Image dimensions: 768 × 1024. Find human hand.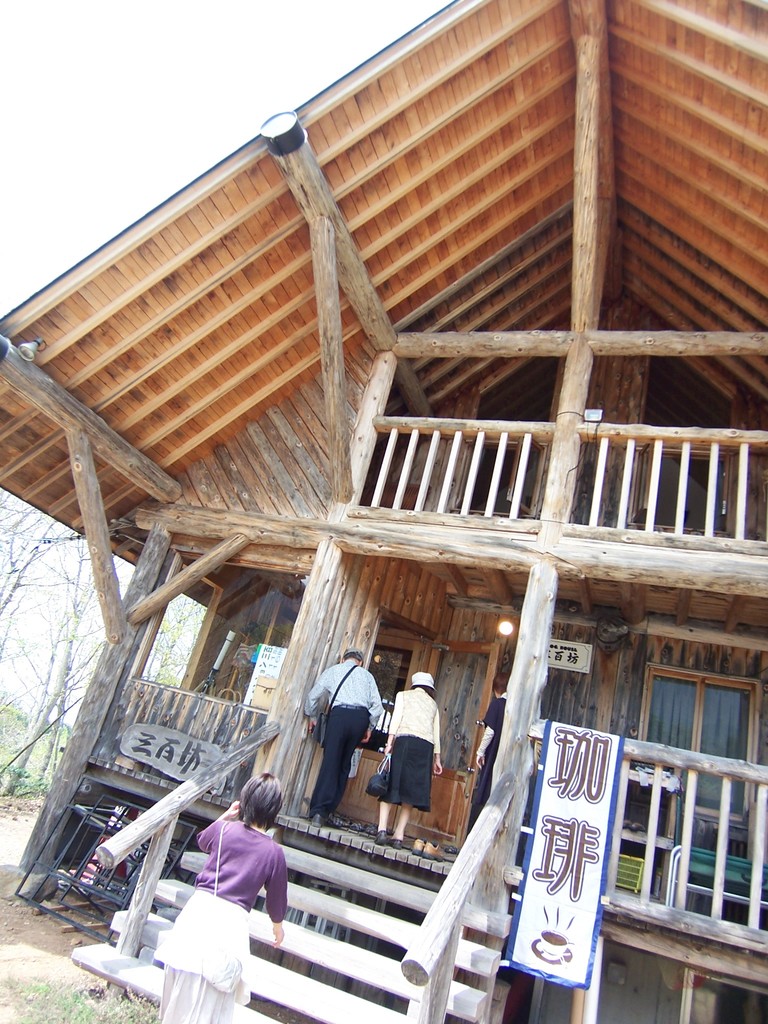
(432,754,442,773).
